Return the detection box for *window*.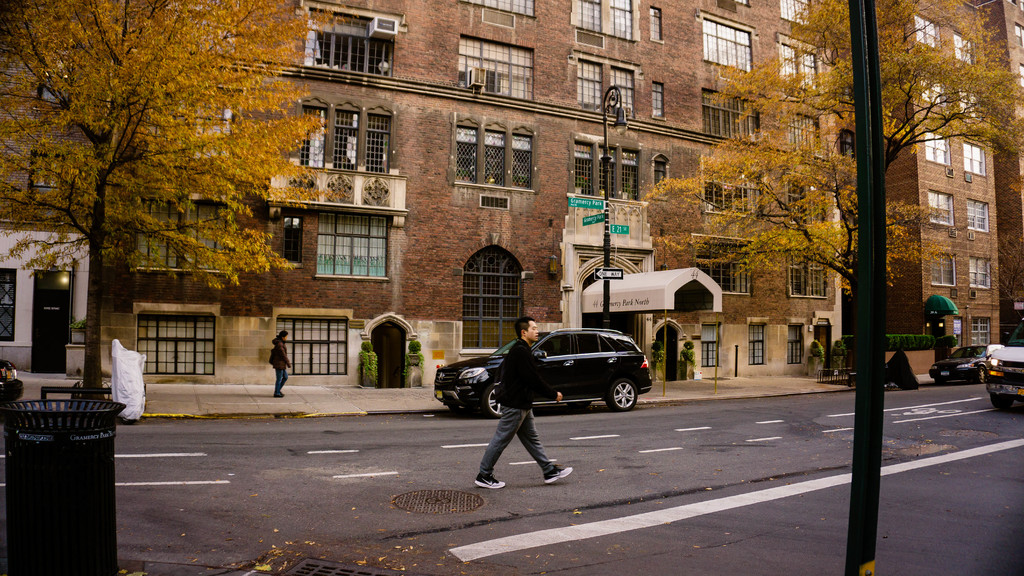
{"left": 609, "top": 63, "right": 635, "bottom": 115}.
